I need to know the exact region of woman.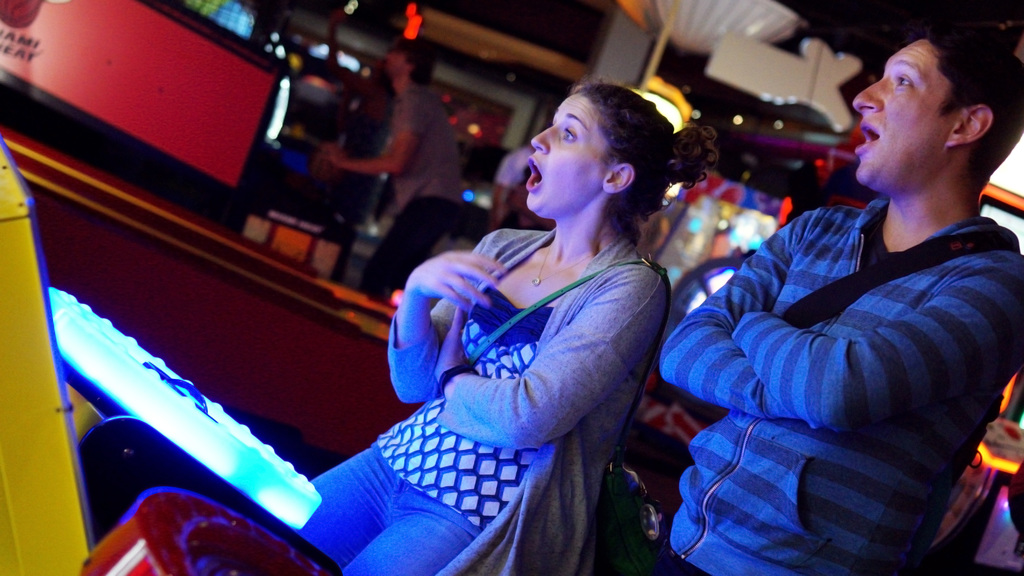
Region: [260, 83, 673, 575].
